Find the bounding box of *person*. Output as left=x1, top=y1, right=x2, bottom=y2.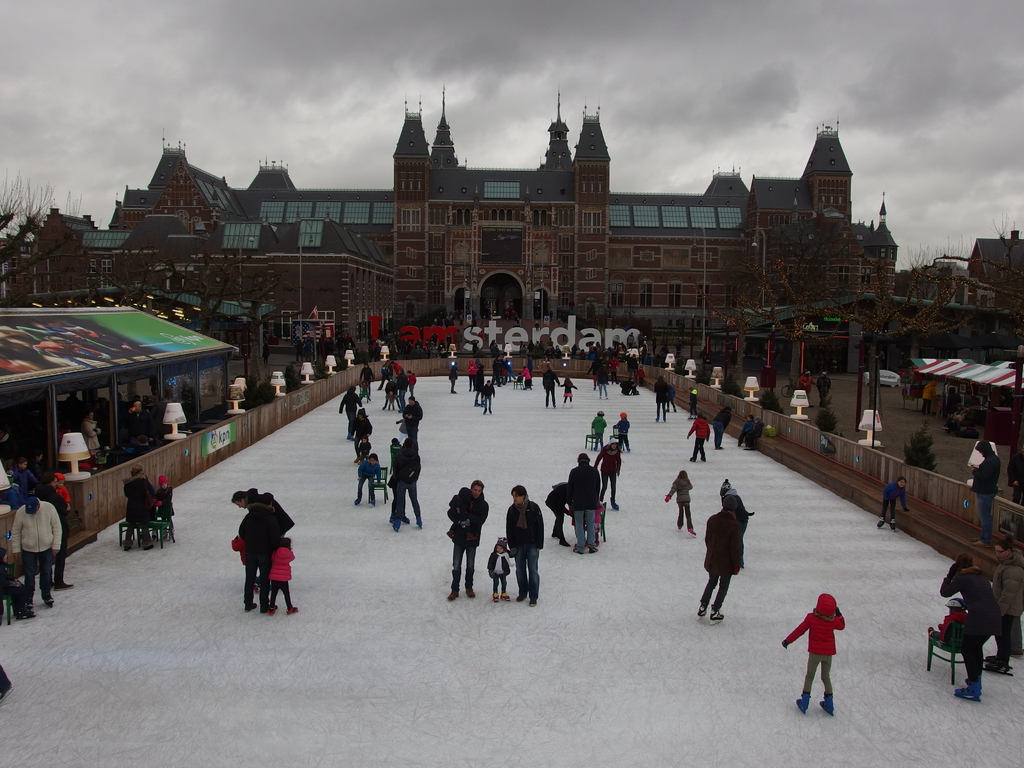
left=402, top=395, right=423, bottom=441.
